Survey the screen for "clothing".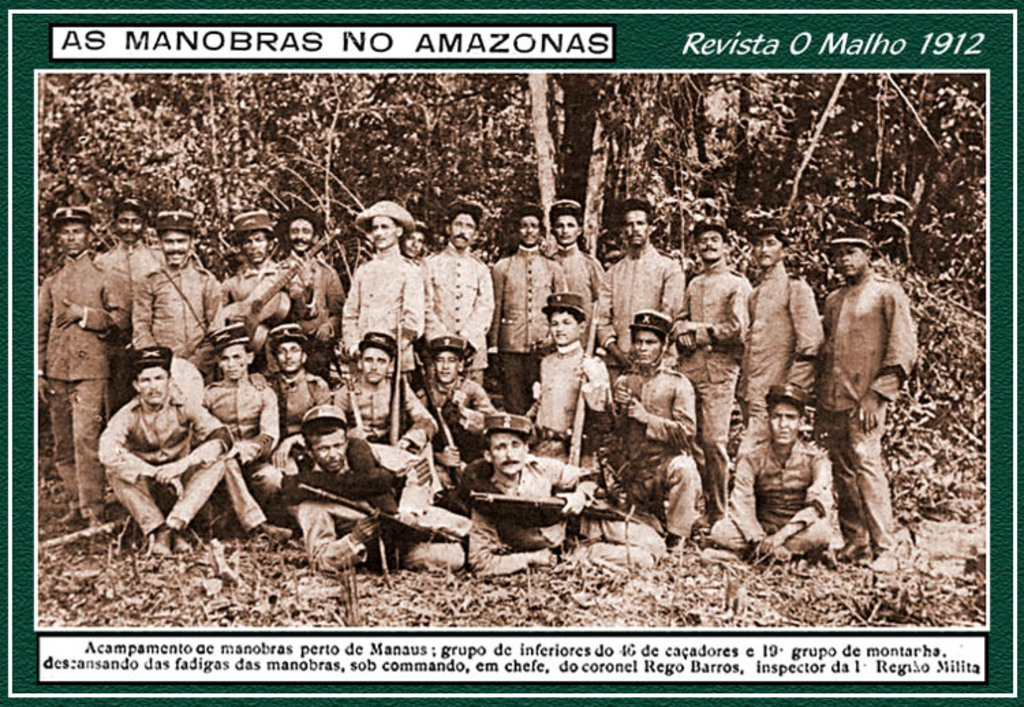
Survey found: 419 371 500 498.
